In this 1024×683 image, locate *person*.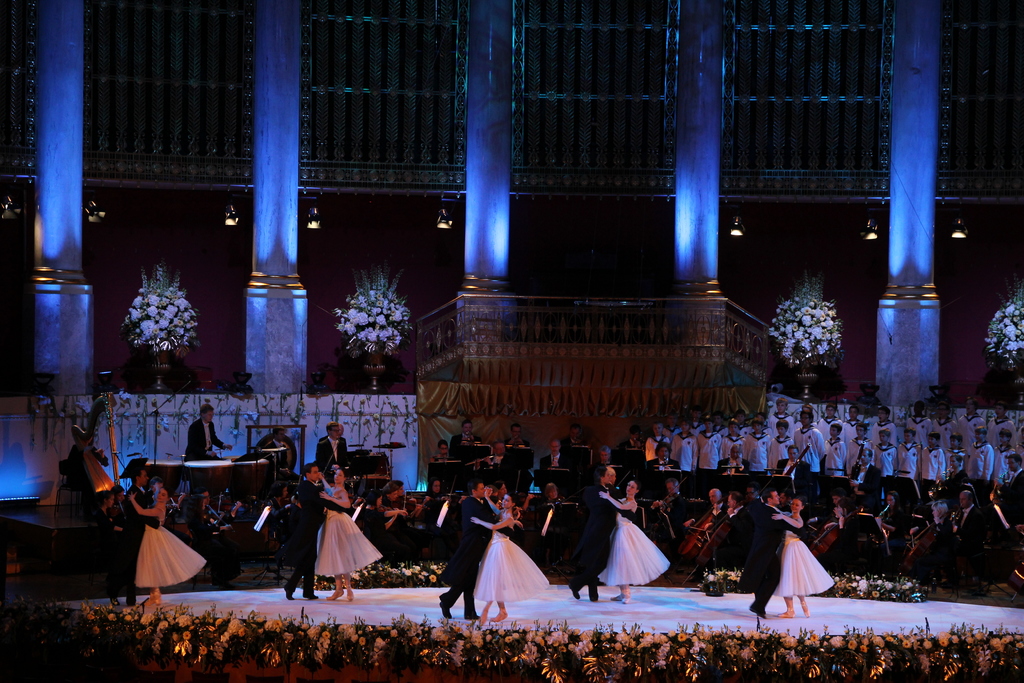
Bounding box: left=360, top=481, right=417, bottom=568.
